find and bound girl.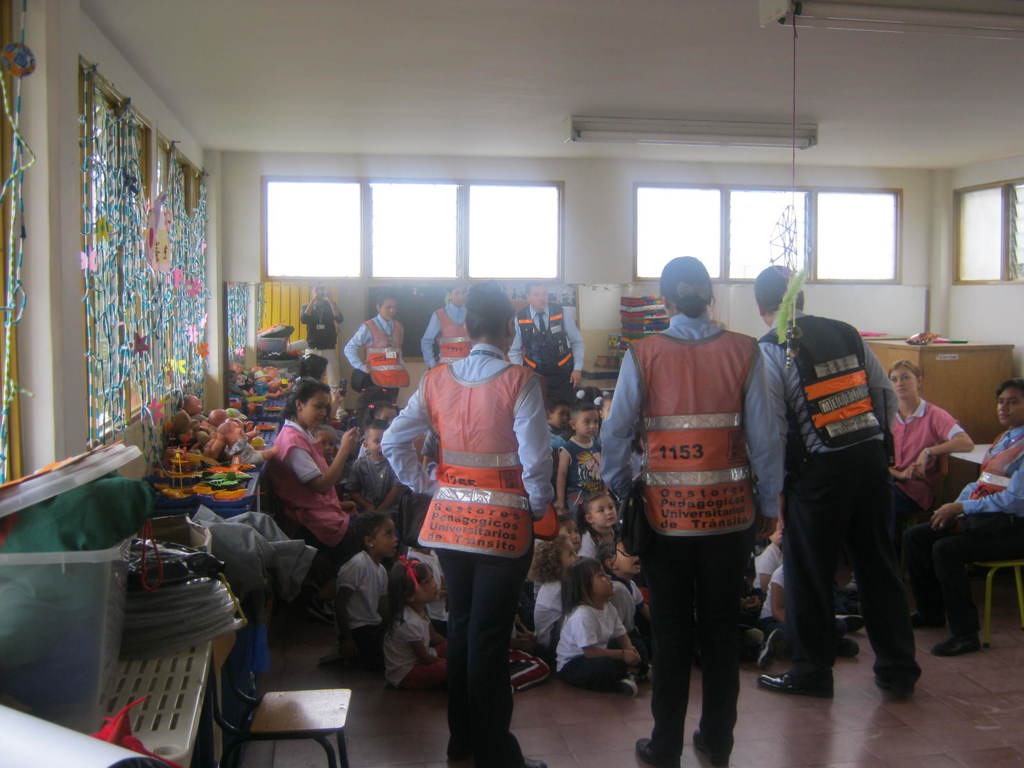
Bound: box=[755, 564, 790, 648].
